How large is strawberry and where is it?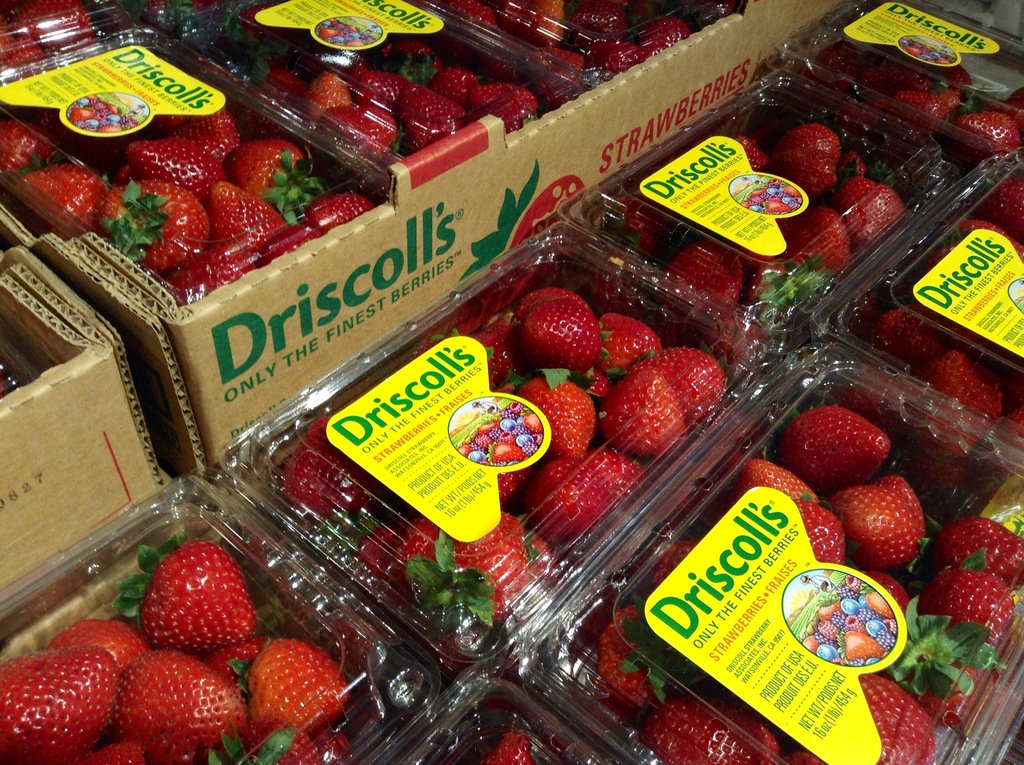
Bounding box: (442,0,499,38).
